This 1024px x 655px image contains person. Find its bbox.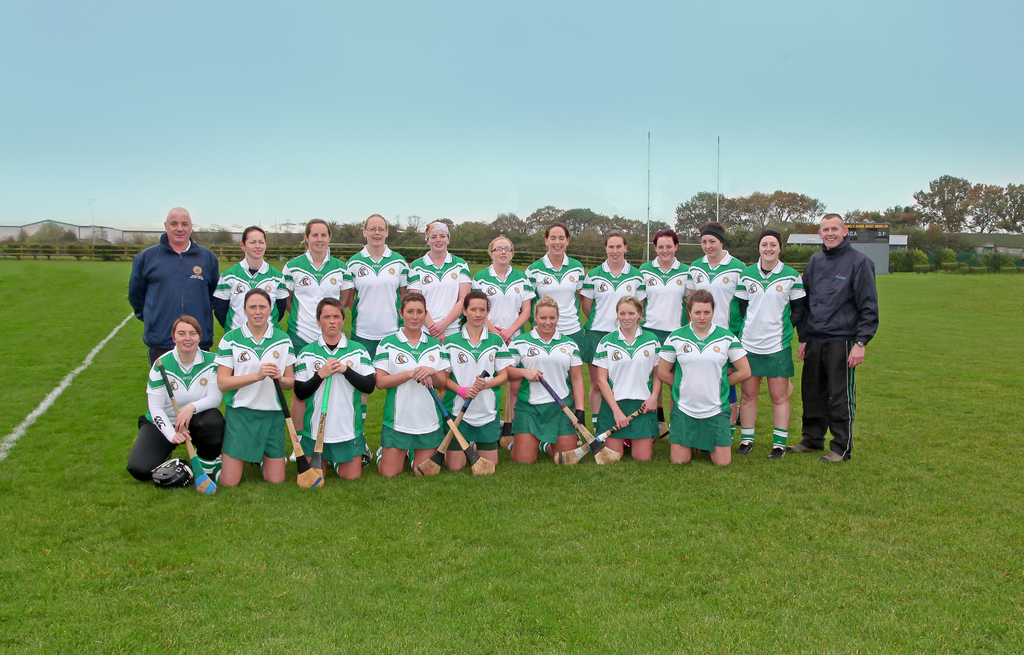
<bbox>210, 287, 300, 486</bbox>.
